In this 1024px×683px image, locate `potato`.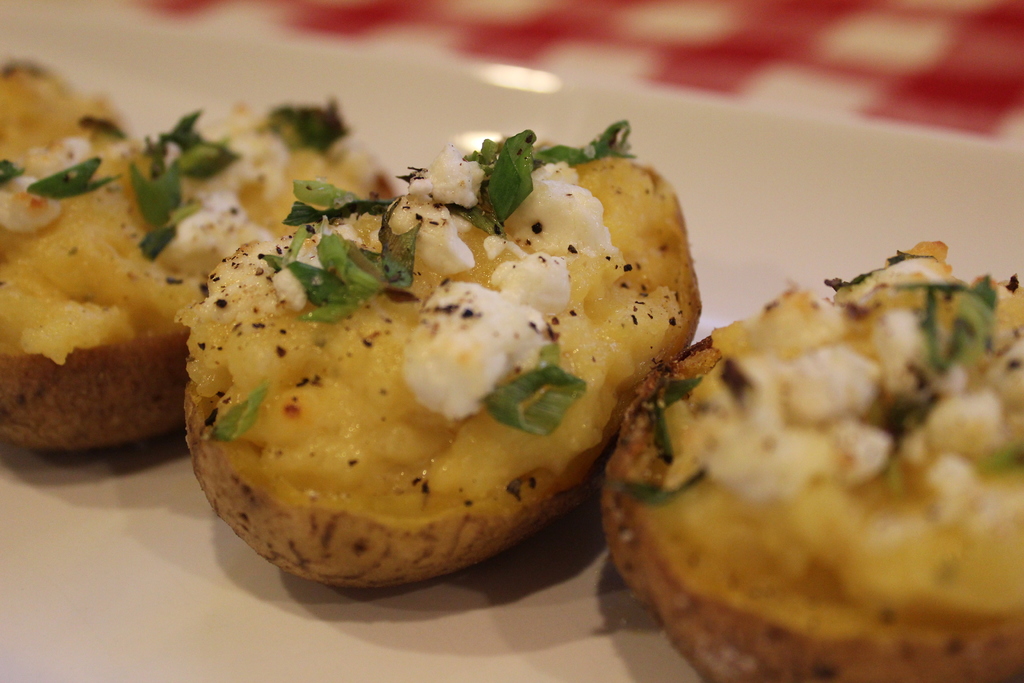
Bounding box: {"left": 0, "top": 60, "right": 111, "bottom": 158}.
